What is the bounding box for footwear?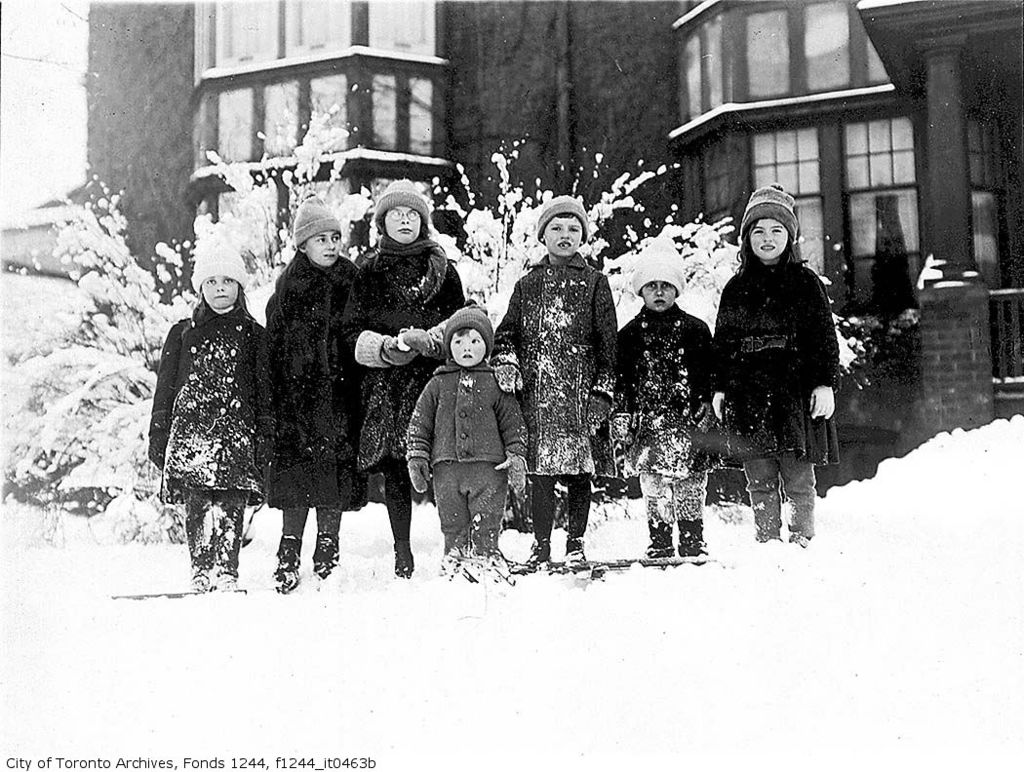
(650, 544, 673, 559).
